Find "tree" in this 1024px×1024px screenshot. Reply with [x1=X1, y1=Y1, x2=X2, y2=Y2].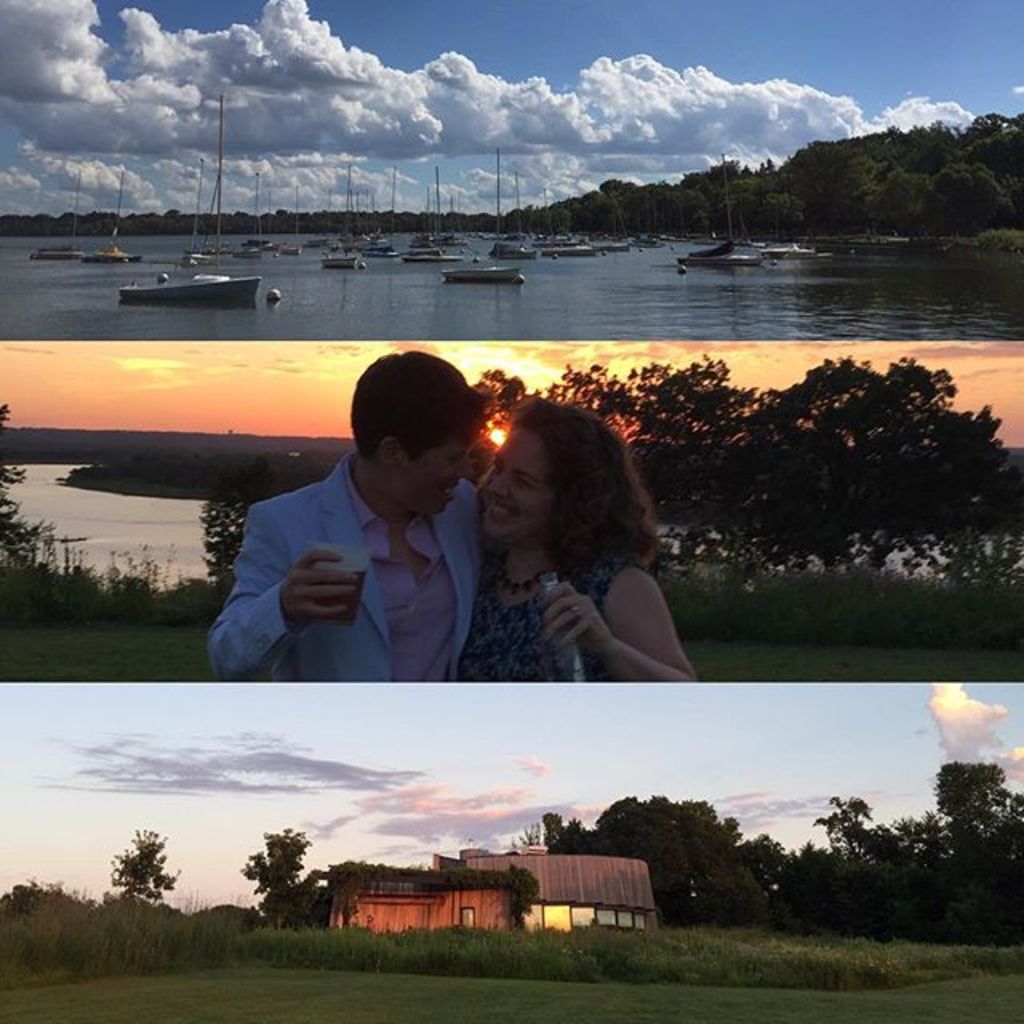
[x1=925, y1=163, x2=1022, y2=229].
